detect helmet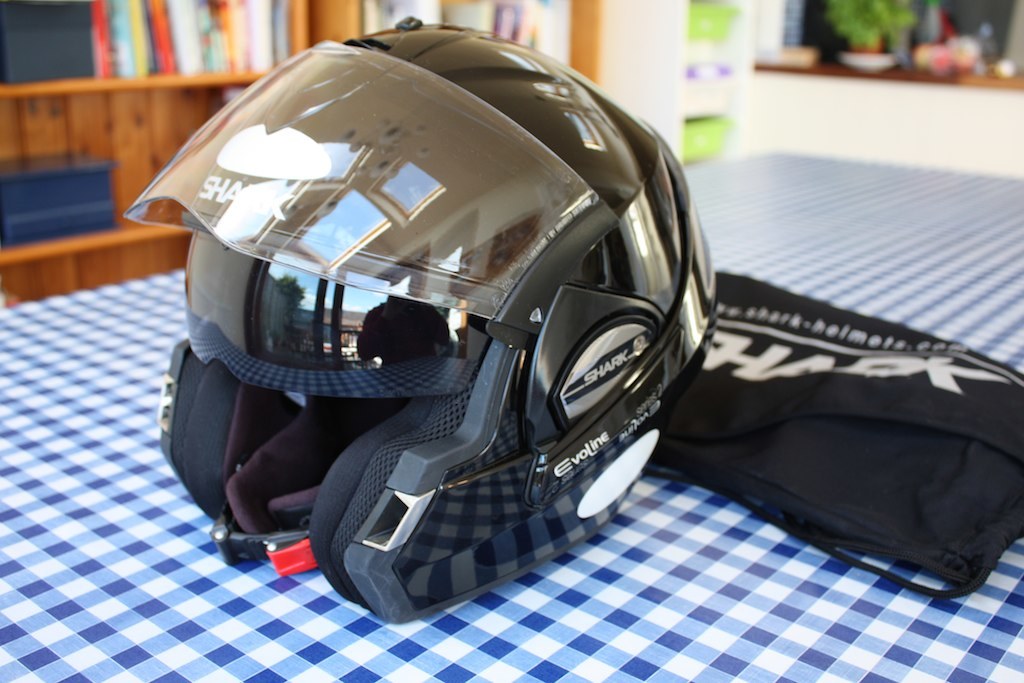
(125, 45, 714, 629)
